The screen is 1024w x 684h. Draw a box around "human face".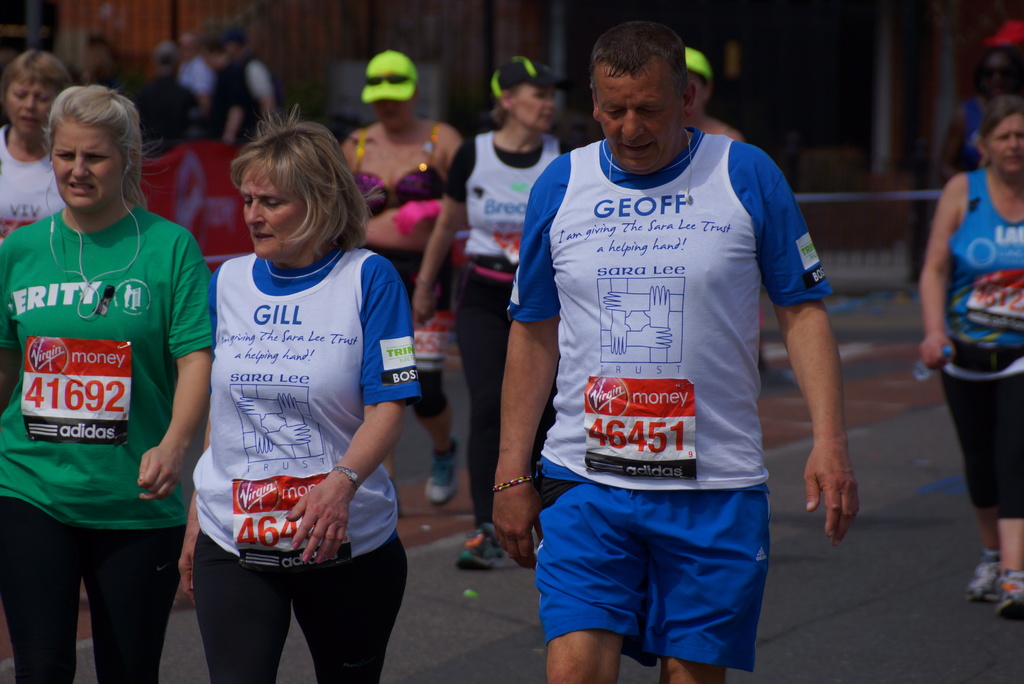
l=984, t=56, r=1016, b=95.
